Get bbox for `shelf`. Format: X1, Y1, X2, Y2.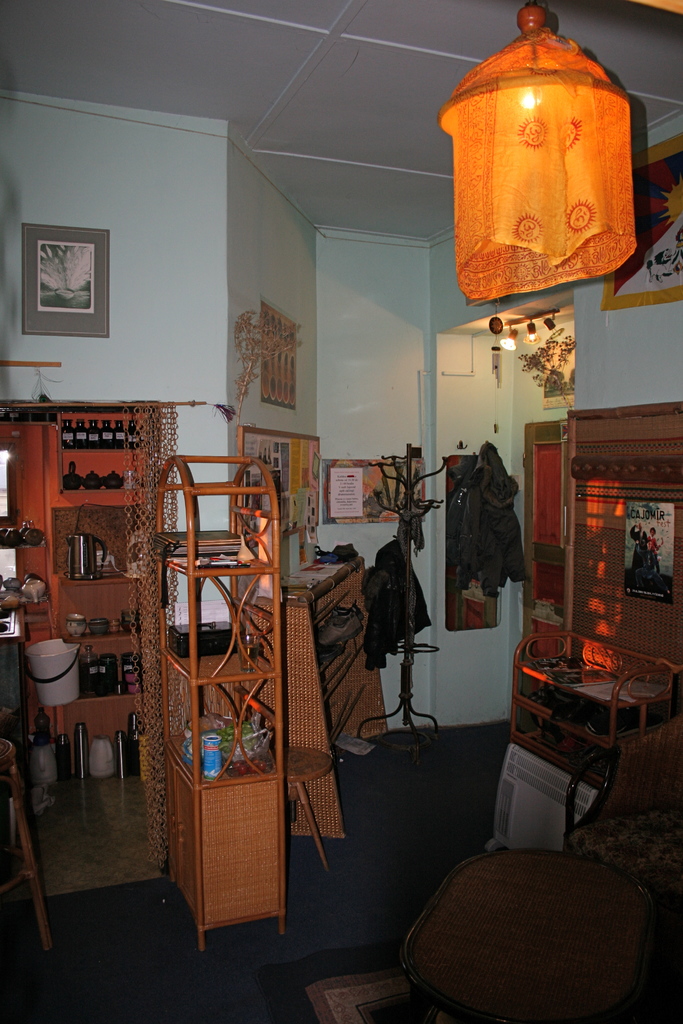
158, 437, 283, 797.
